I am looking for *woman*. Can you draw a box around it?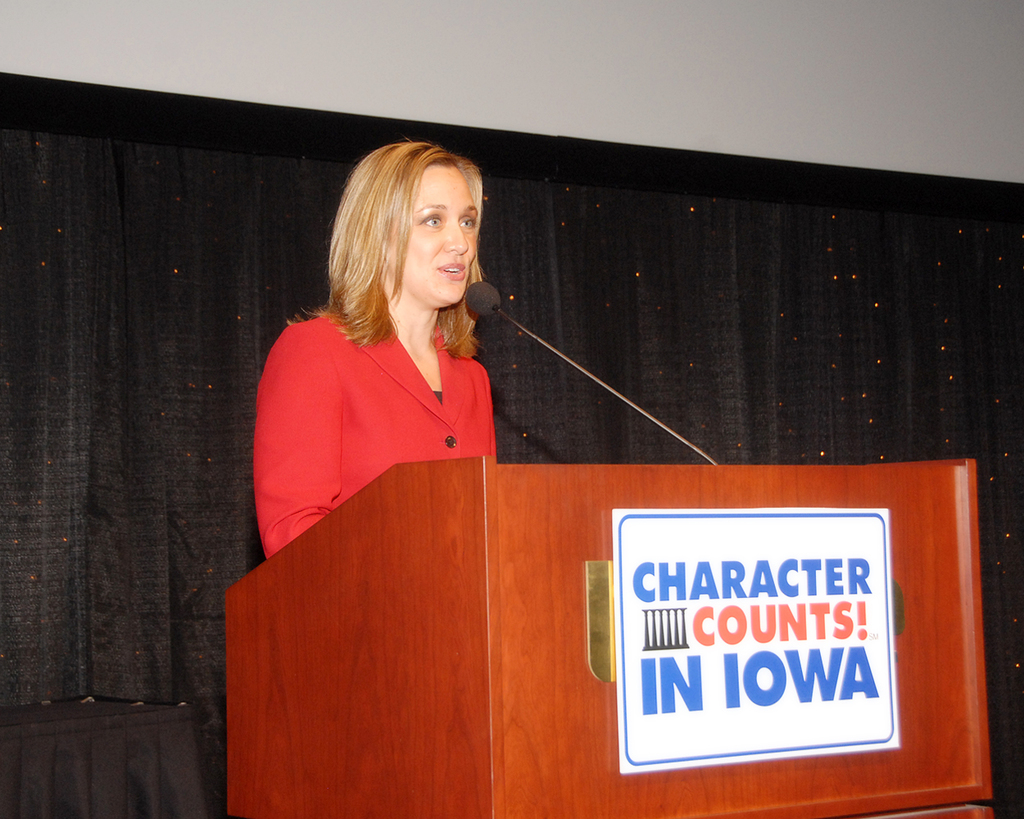
Sure, the bounding box is BBox(257, 136, 540, 589).
